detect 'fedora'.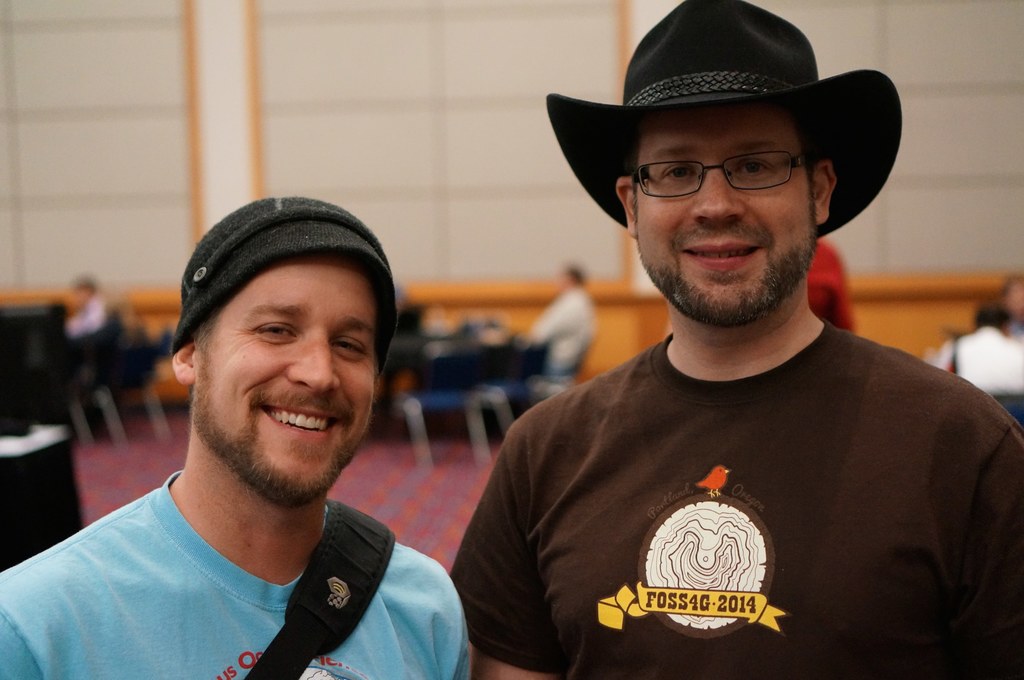
Detected at detection(557, 0, 912, 237).
